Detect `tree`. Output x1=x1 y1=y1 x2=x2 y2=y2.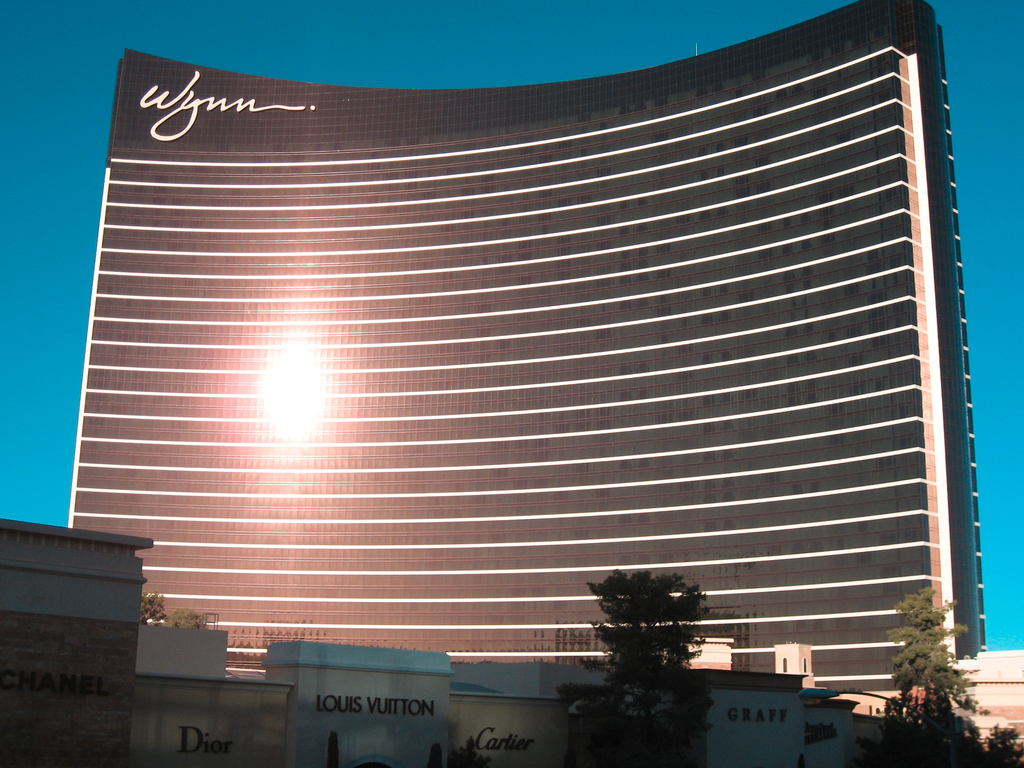
x1=986 y1=724 x2=1023 y2=767.
